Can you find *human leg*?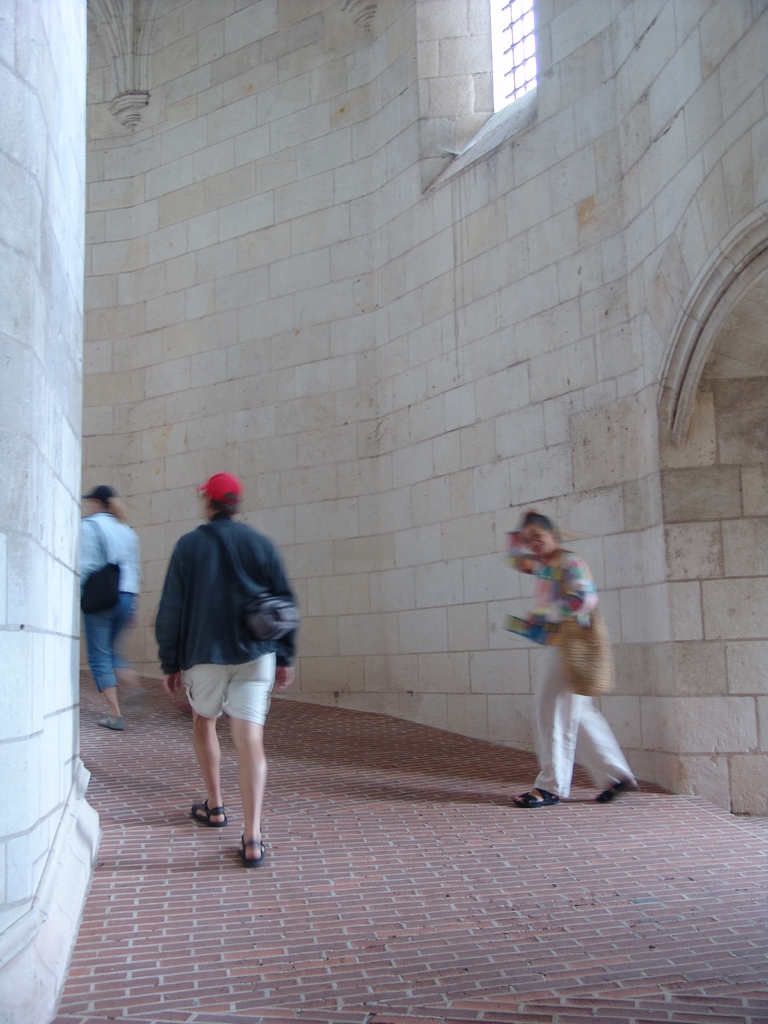
Yes, bounding box: x1=570 y1=700 x2=639 y2=798.
